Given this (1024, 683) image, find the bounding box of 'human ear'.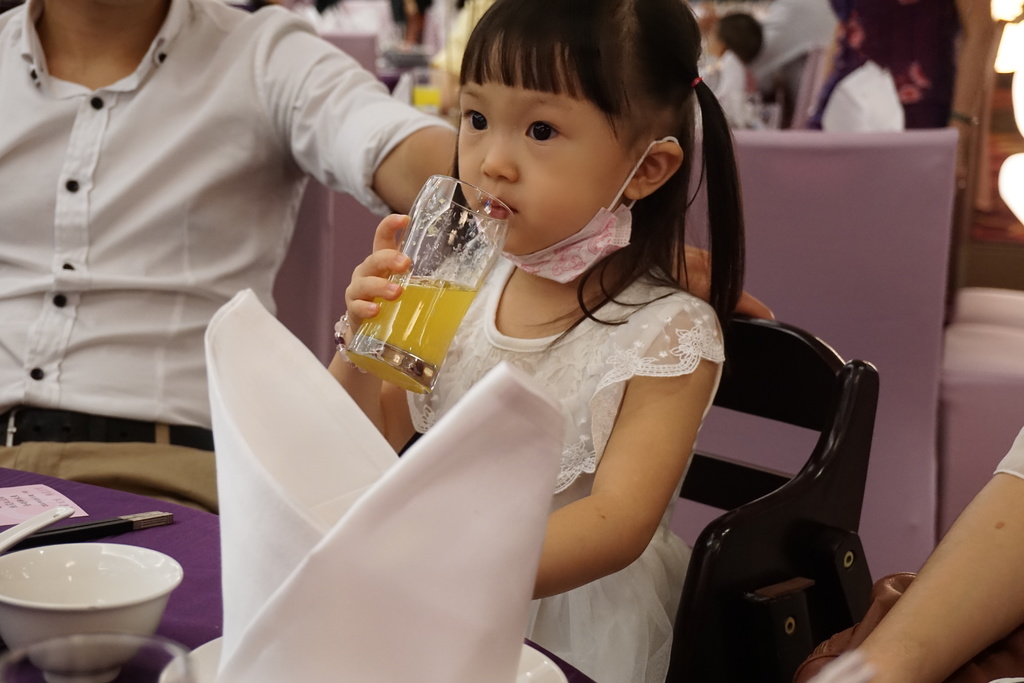
crop(621, 143, 686, 202).
